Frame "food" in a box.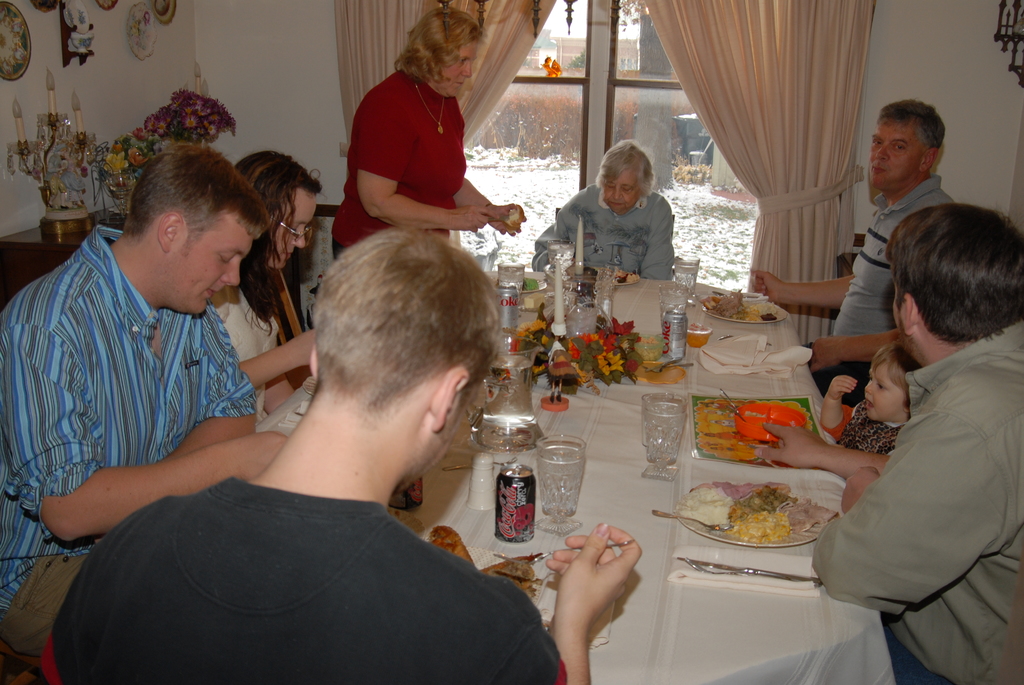
{"left": 520, "top": 275, "right": 542, "bottom": 292}.
